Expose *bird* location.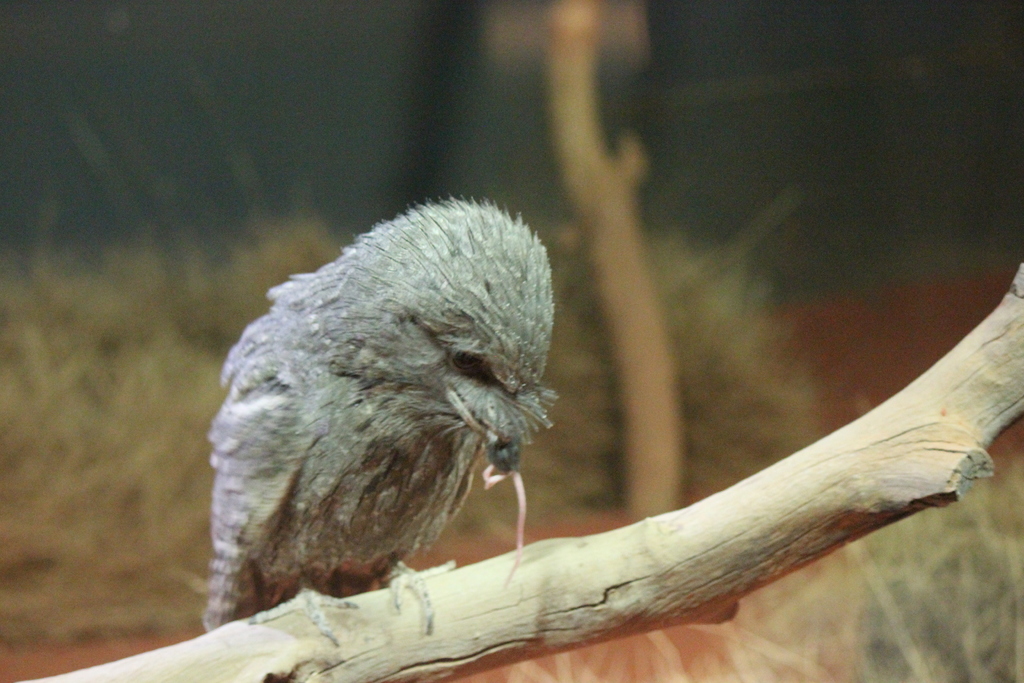
Exposed at x1=193 y1=192 x2=579 y2=615.
